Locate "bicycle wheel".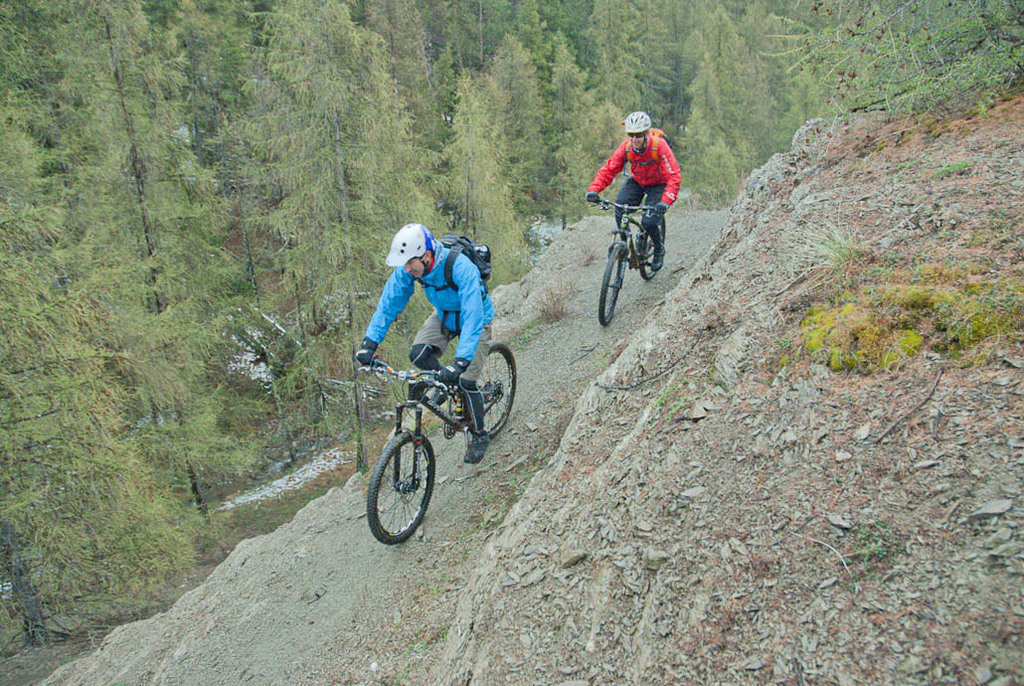
Bounding box: left=467, top=346, right=518, bottom=440.
